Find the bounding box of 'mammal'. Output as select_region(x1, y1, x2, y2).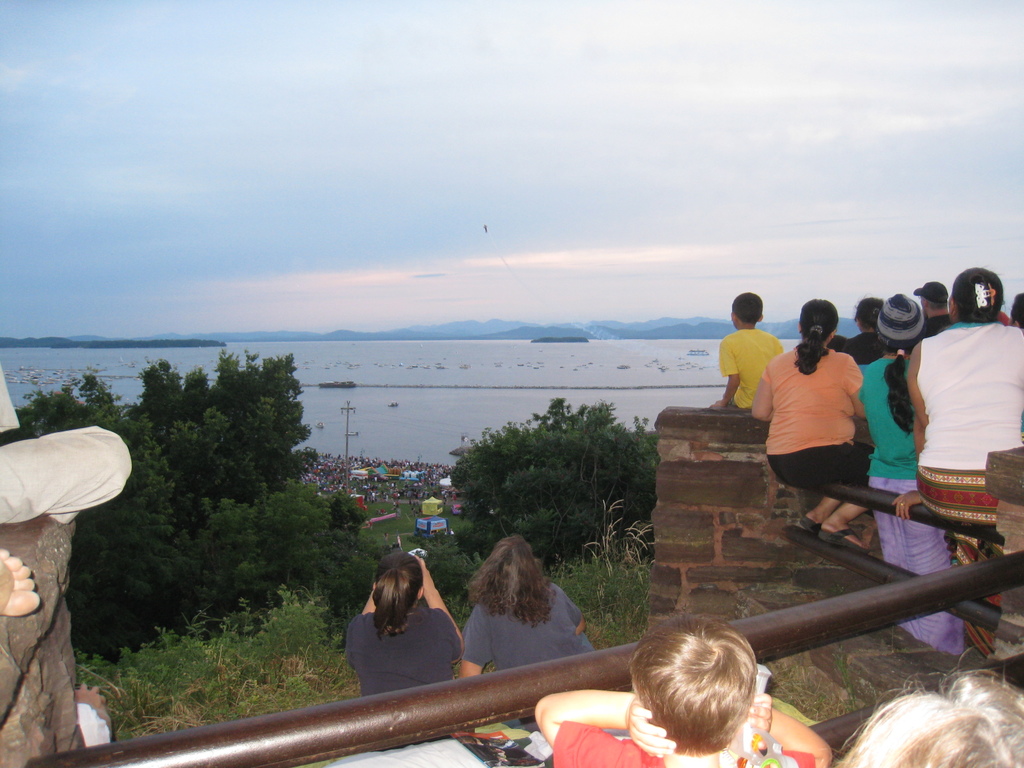
select_region(840, 667, 1023, 767).
